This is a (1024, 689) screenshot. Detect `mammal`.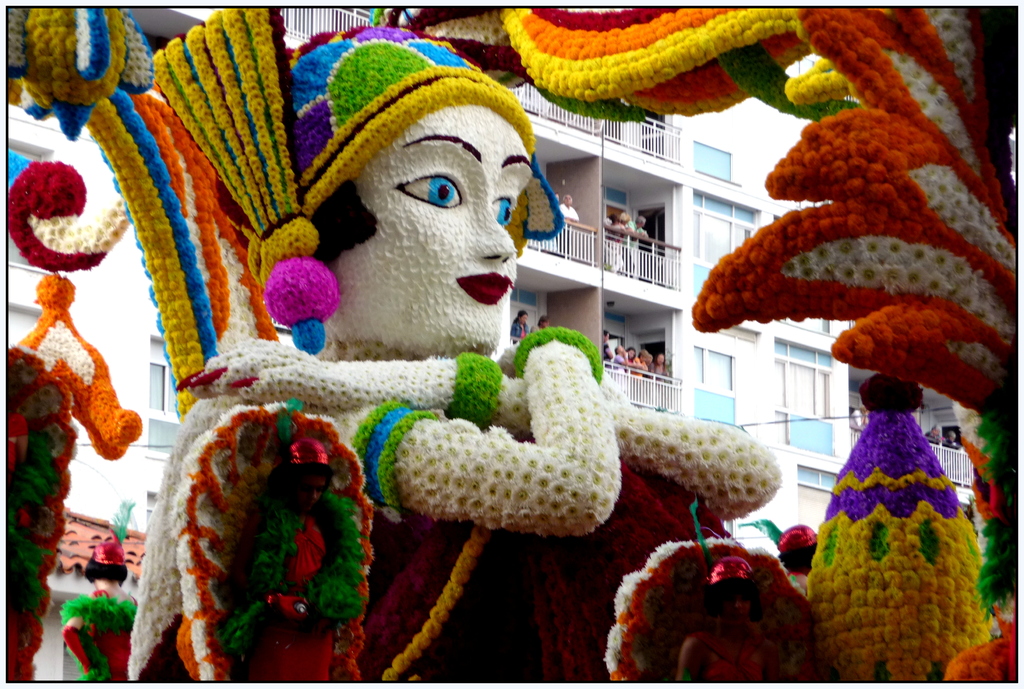
(631,215,648,275).
